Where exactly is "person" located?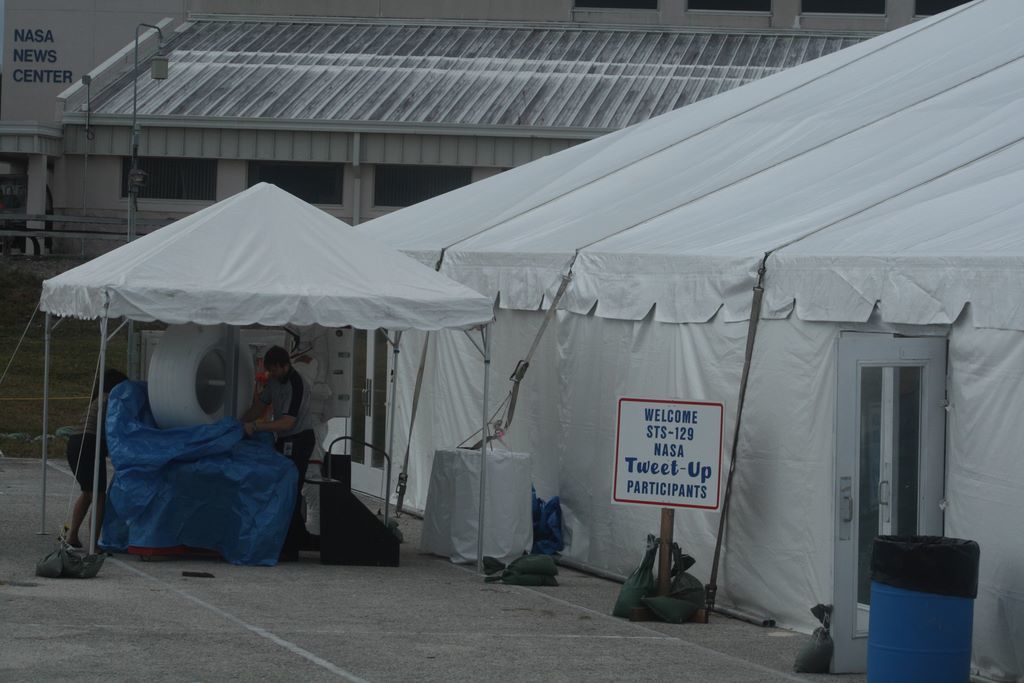
Its bounding box is pyautogui.locateOnScreen(237, 344, 315, 560).
